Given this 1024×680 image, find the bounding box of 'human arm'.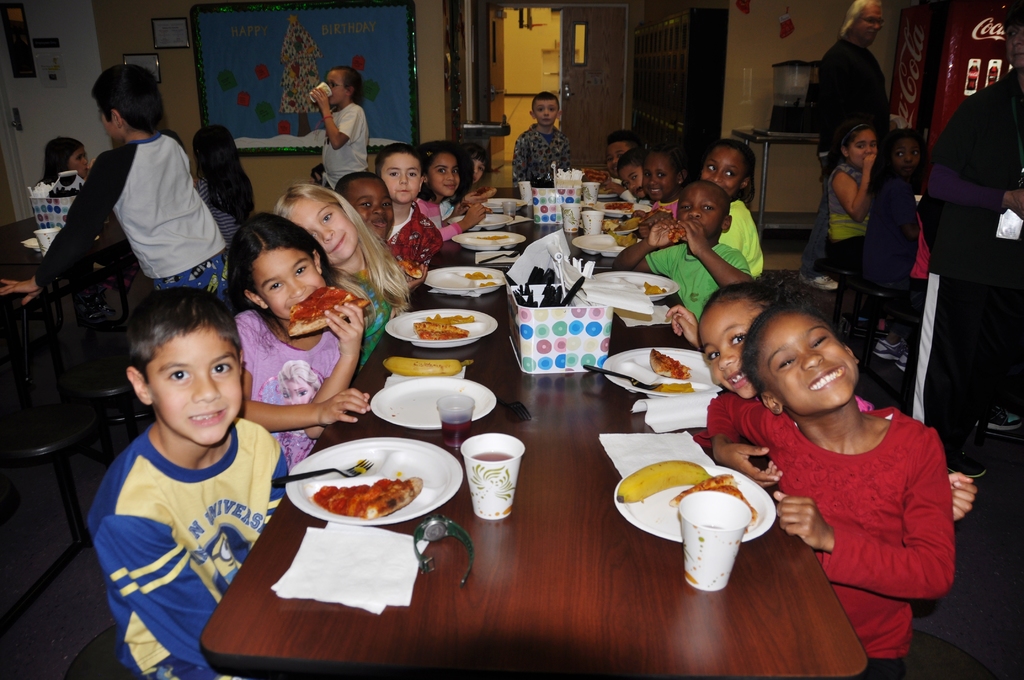
left=594, top=184, right=641, bottom=209.
